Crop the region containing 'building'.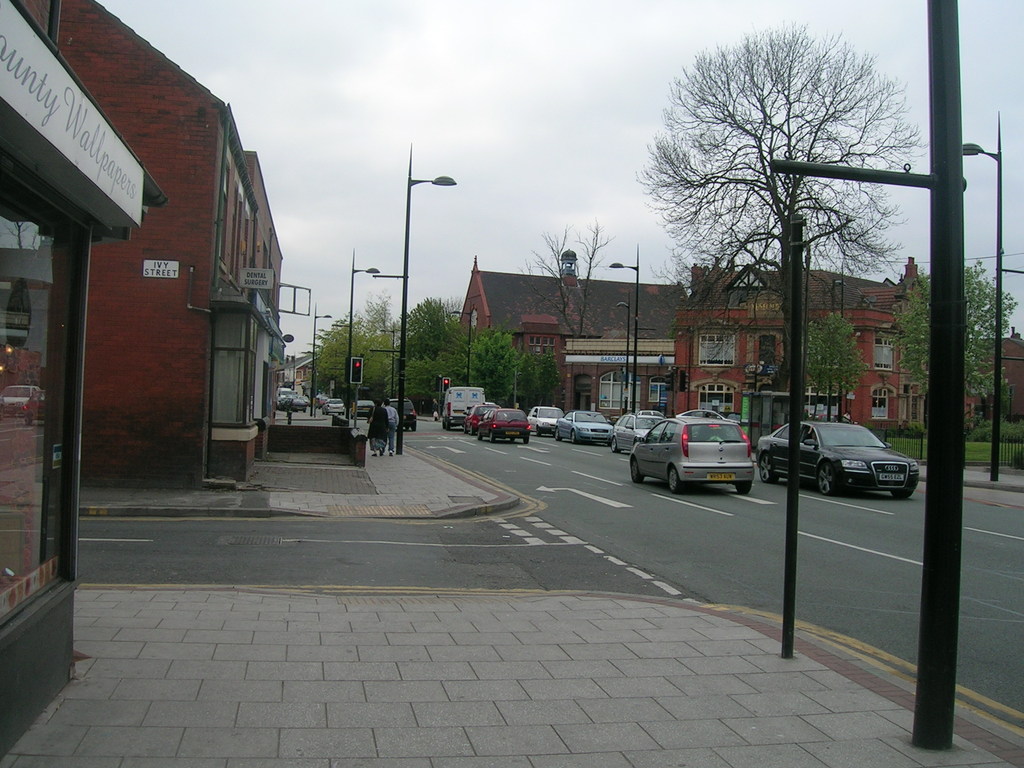
Crop region: BBox(0, 1, 166, 754).
